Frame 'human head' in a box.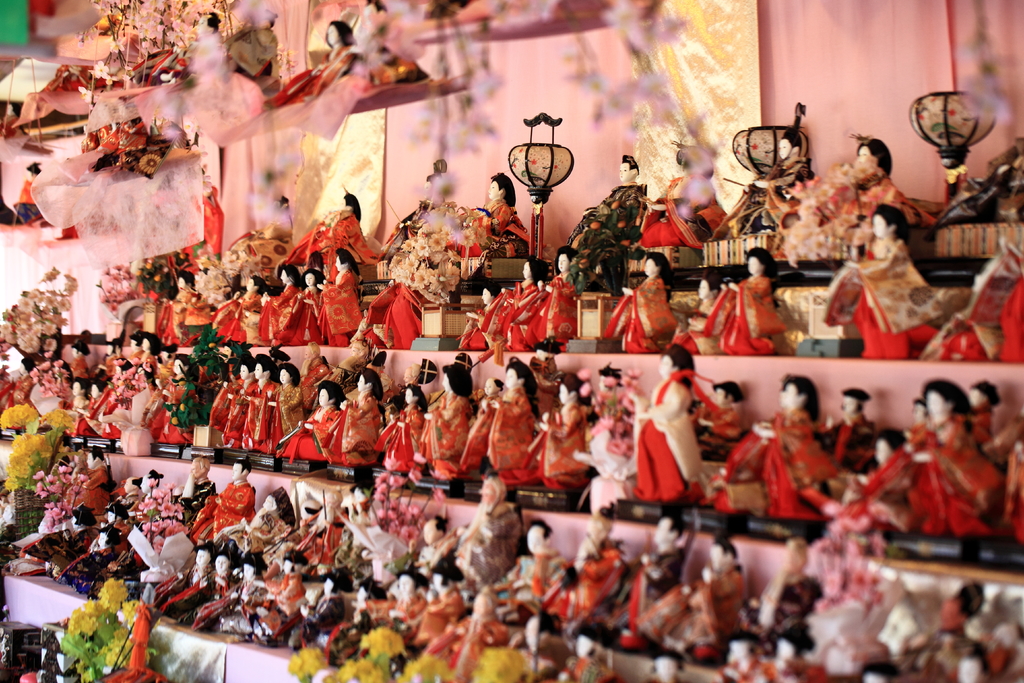
bbox(106, 342, 116, 355).
